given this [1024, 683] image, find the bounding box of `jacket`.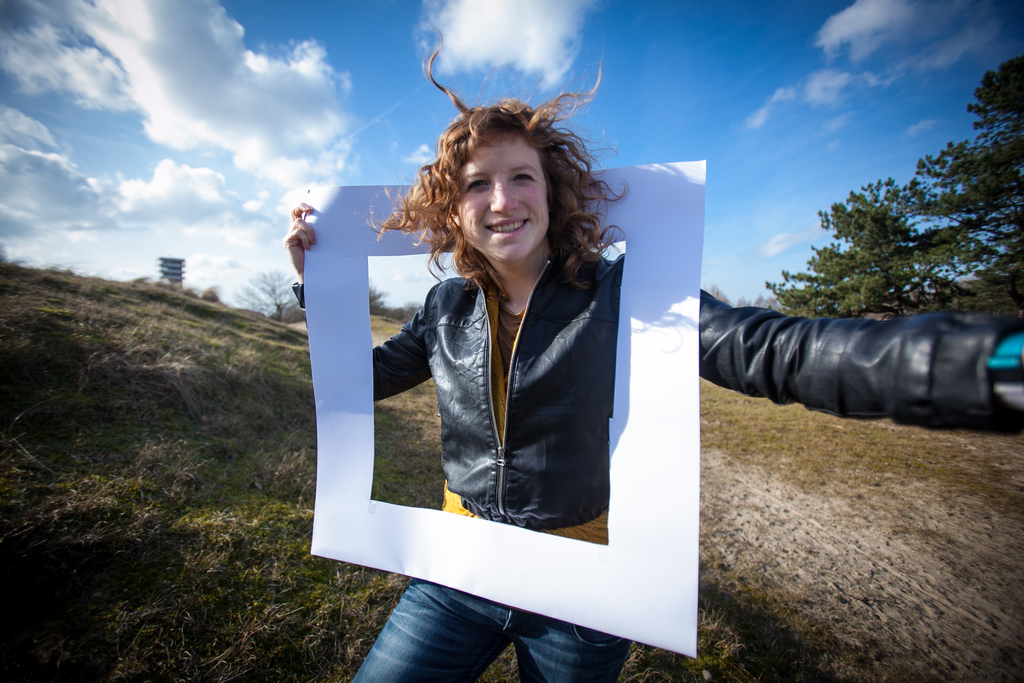
296,246,1023,534.
